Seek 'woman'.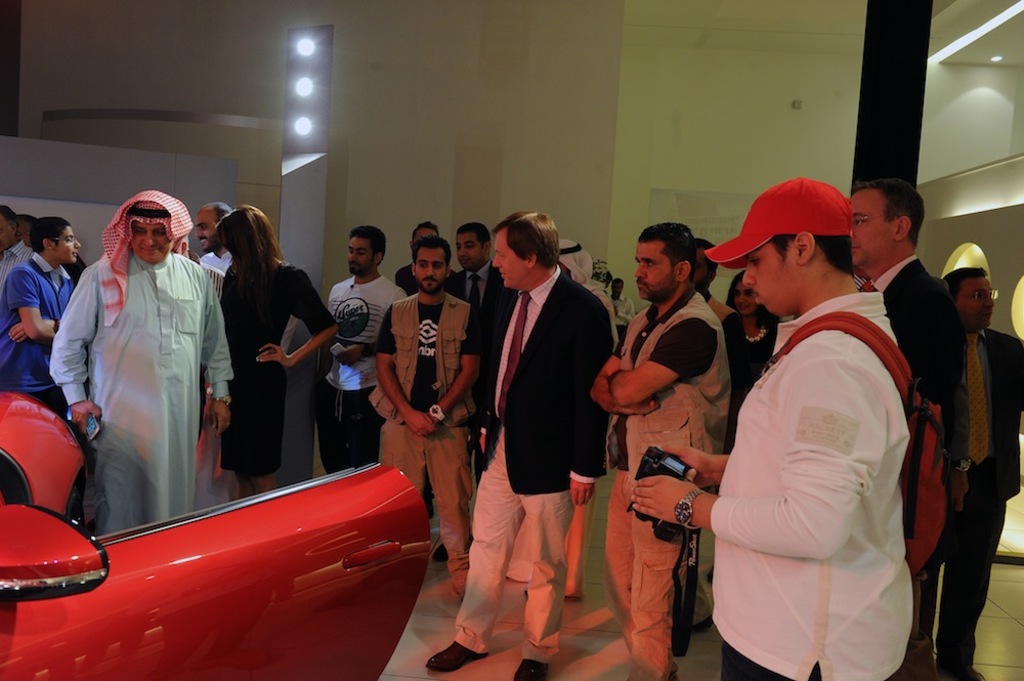
718/266/785/430.
